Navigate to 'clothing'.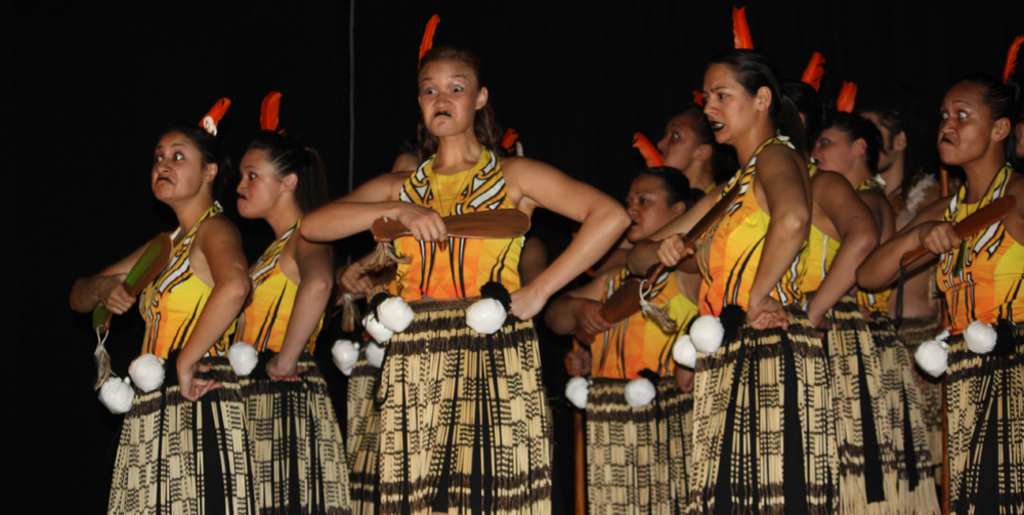
Navigation target: box(914, 157, 1023, 514).
